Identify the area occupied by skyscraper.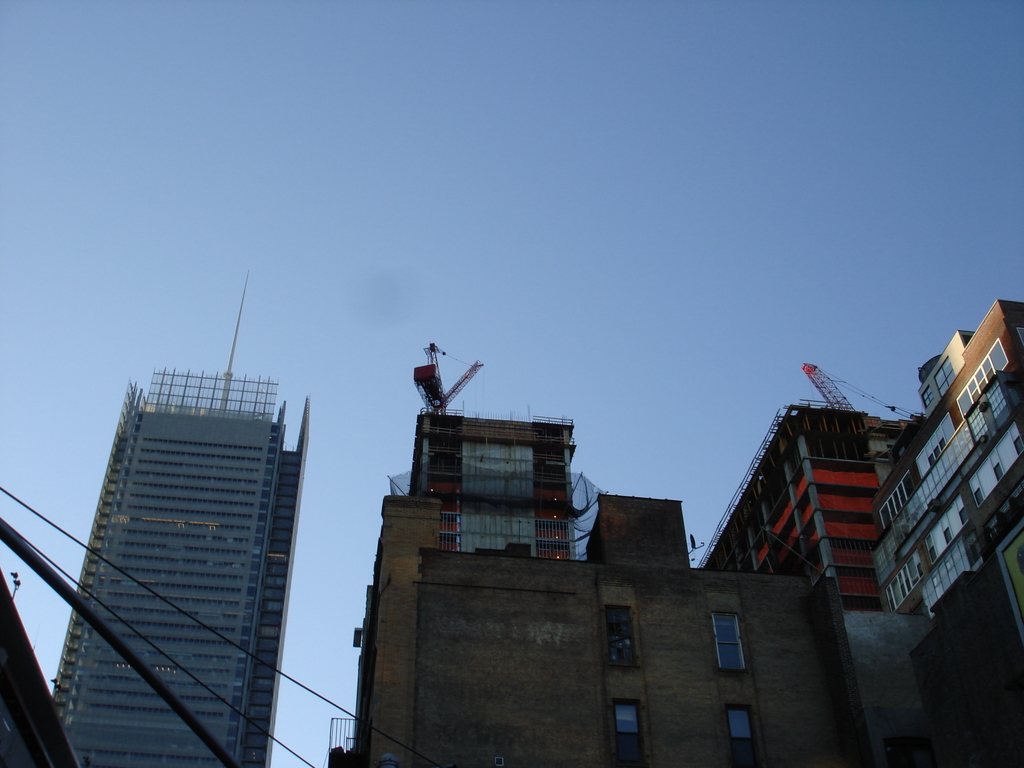
Area: l=698, t=359, r=923, b=614.
